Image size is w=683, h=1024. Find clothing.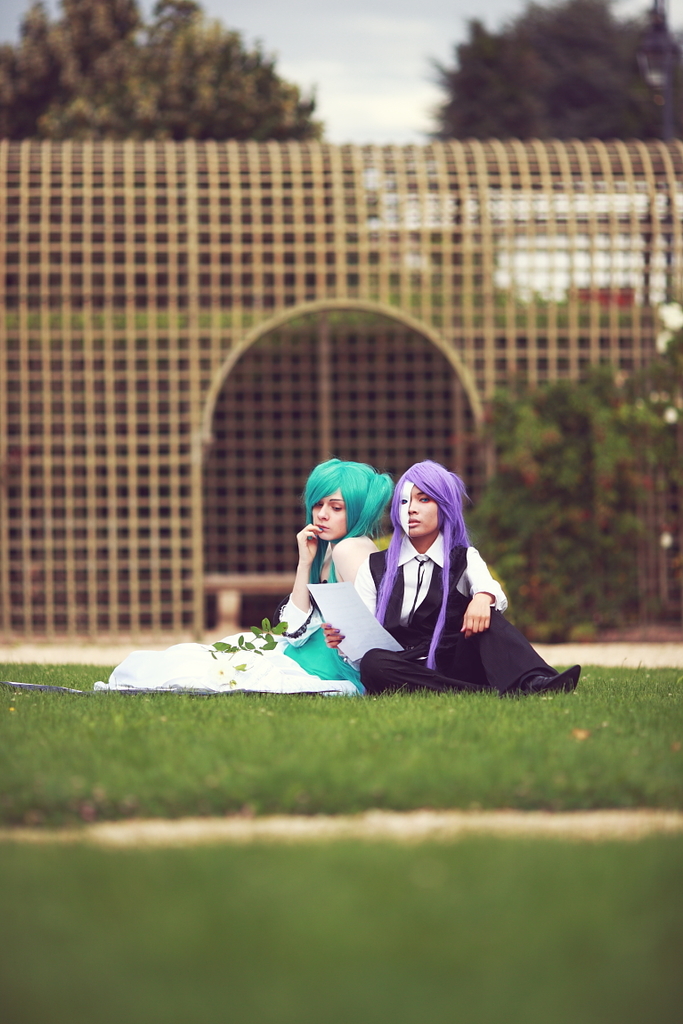
100:532:356:694.
